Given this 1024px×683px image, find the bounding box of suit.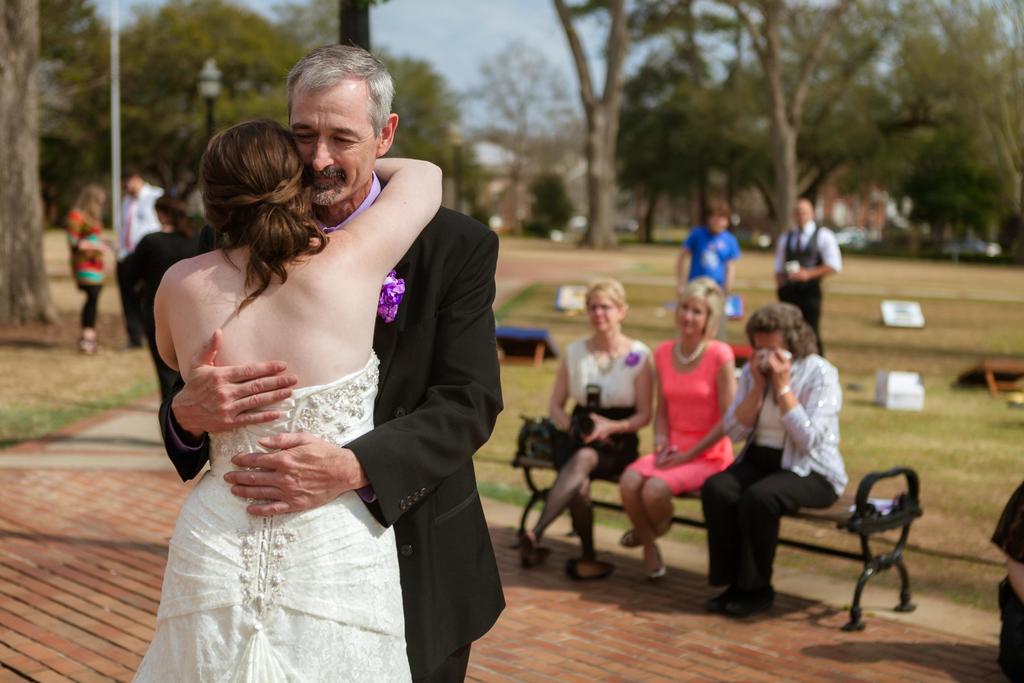
(159,161,509,682).
